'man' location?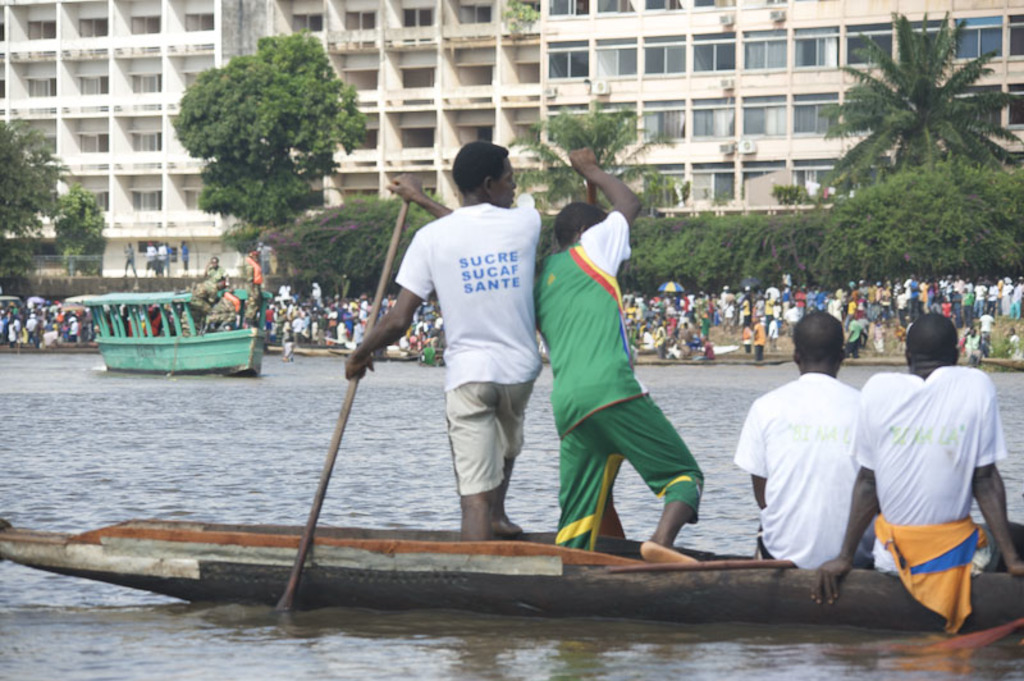
{"x1": 163, "y1": 241, "x2": 174, "y2": 278}
